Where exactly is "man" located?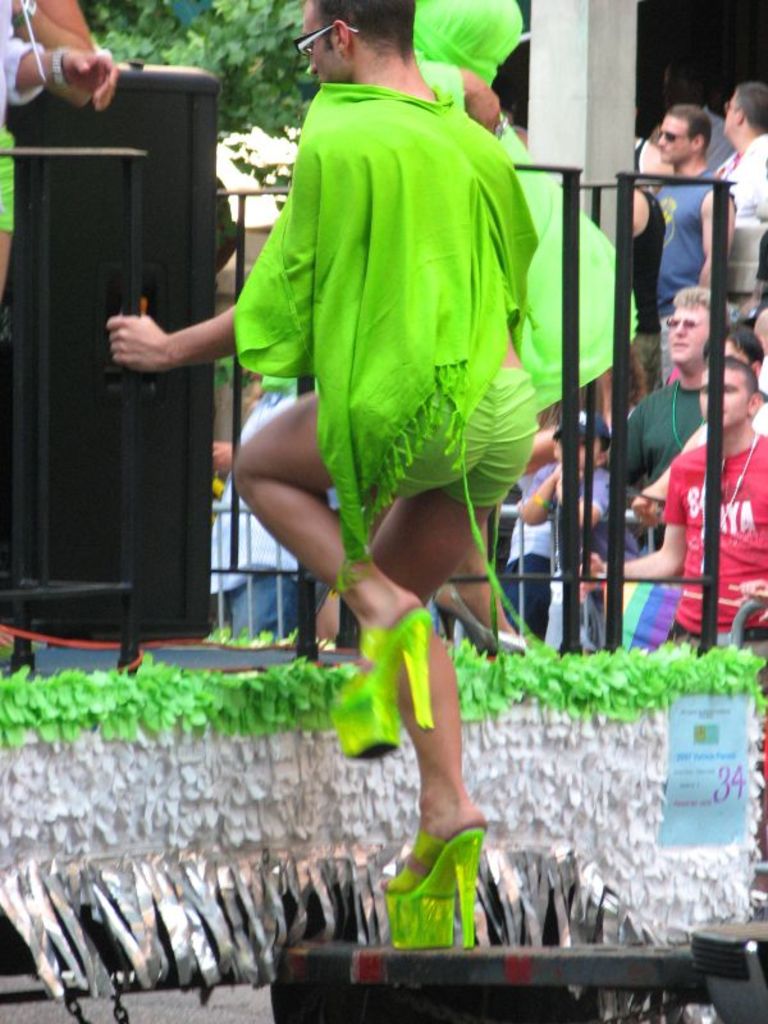
Its bounding box is 572/357/767/680.
